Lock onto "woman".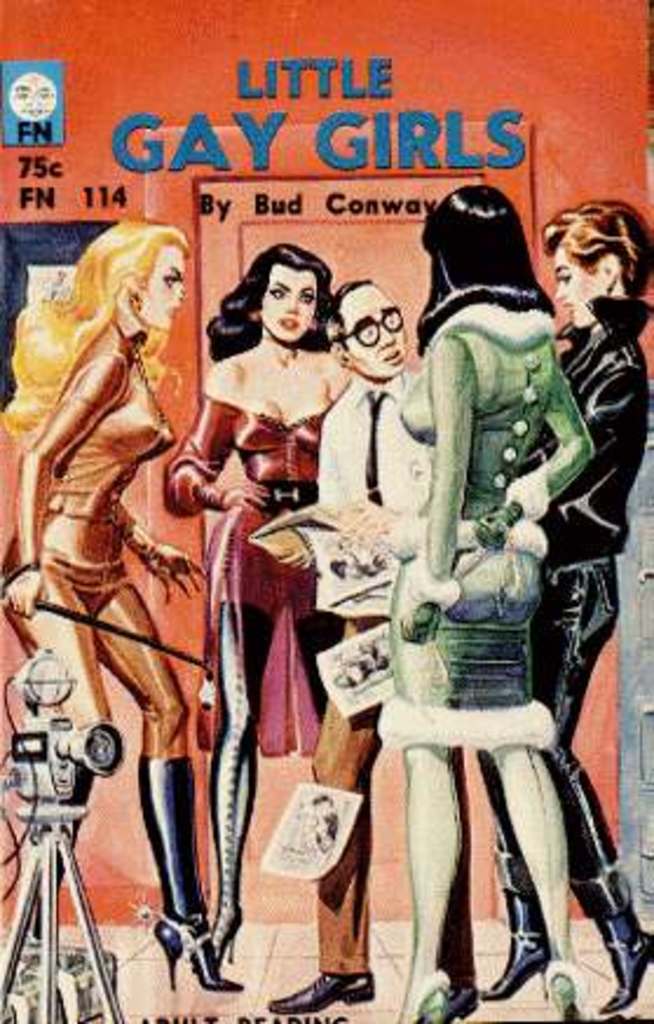
Locked: {"x1": 0, "y1": 227, "x2": 232, "y2": 979}.
